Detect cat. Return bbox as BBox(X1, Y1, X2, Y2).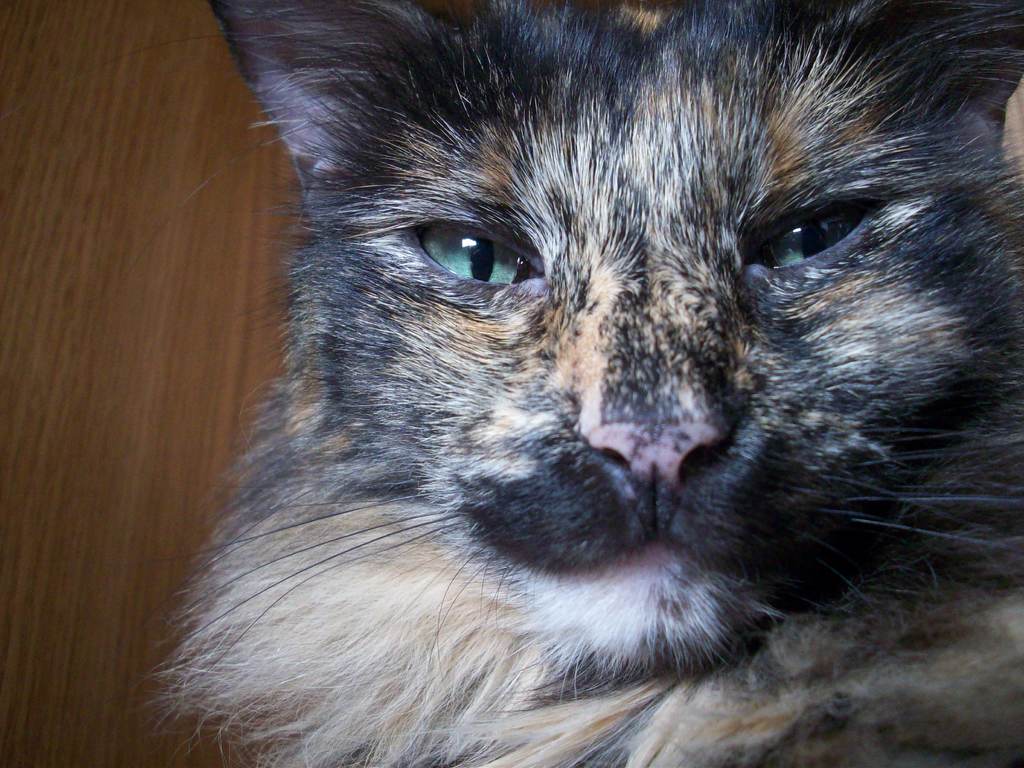
BBox(113, 6, 1023, 767).
